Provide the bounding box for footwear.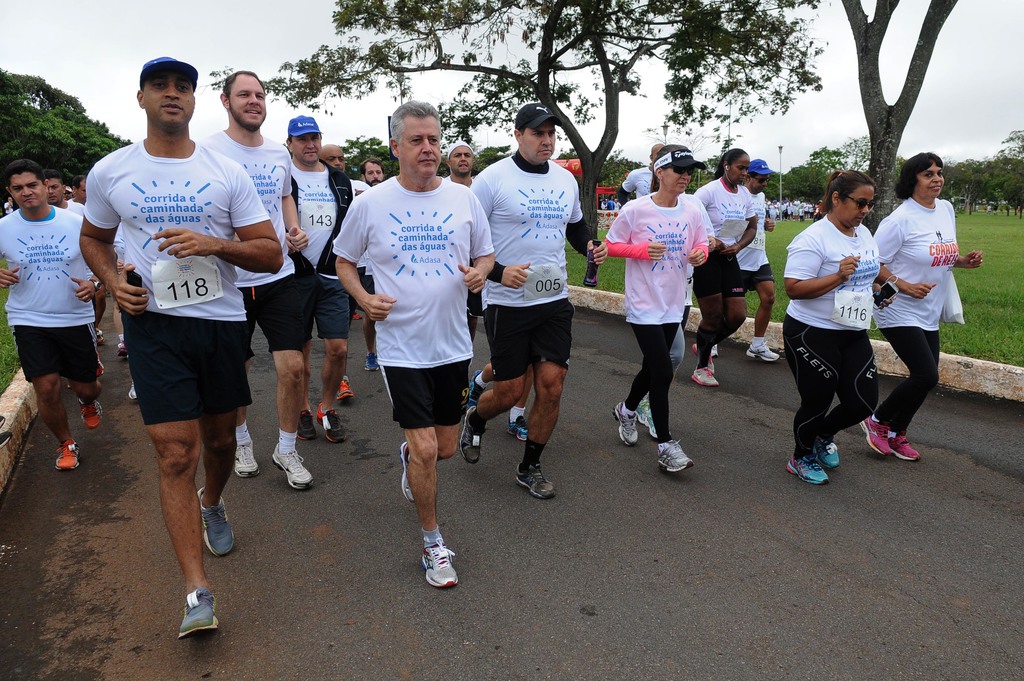
[79, 400, 98, 428].
